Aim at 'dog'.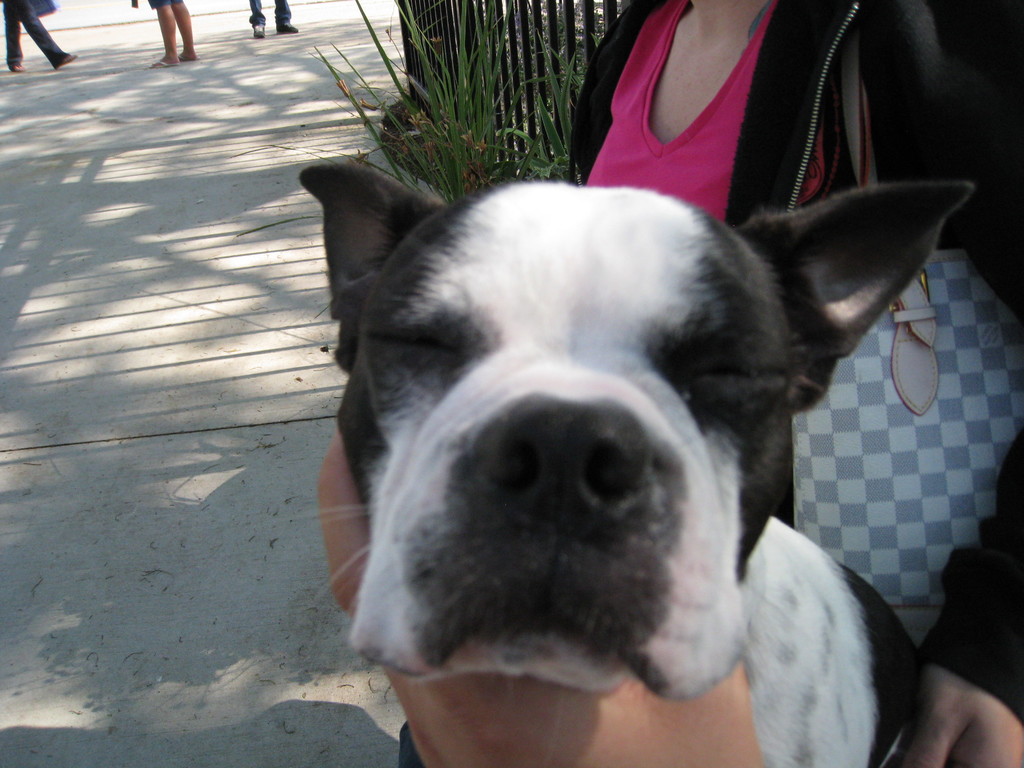
Aimed at BBox(293, 159, 975, 767).
